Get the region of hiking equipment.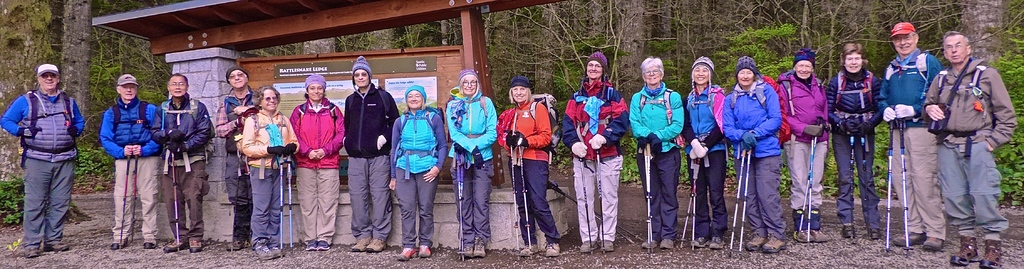
rect(131, 151, 140, 245).
